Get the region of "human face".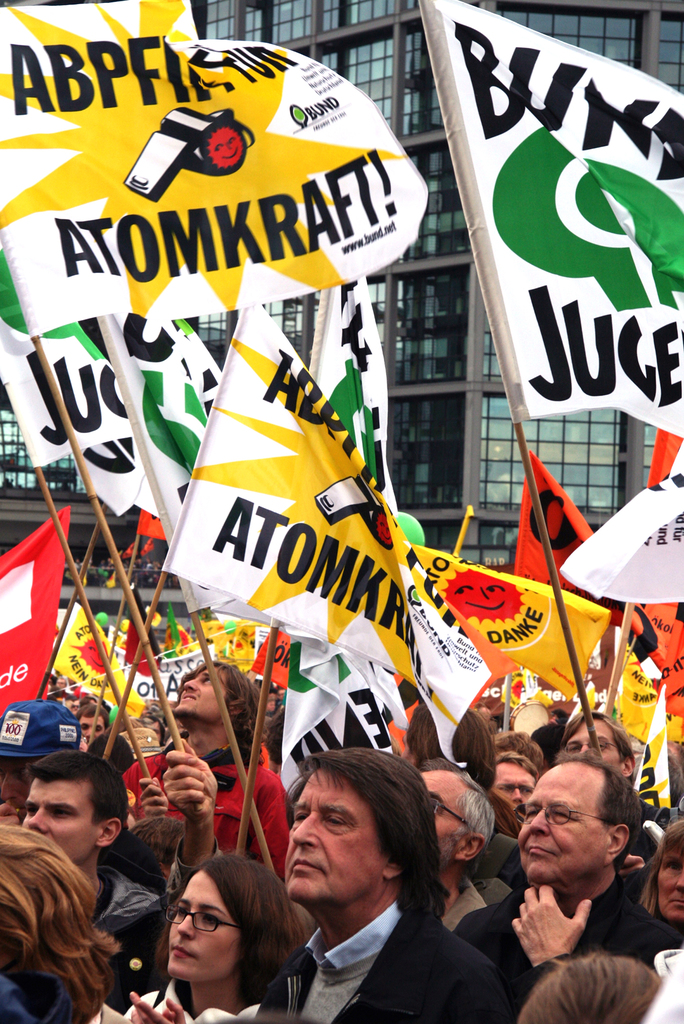
<region>489, 757, 543, 825</region>.
